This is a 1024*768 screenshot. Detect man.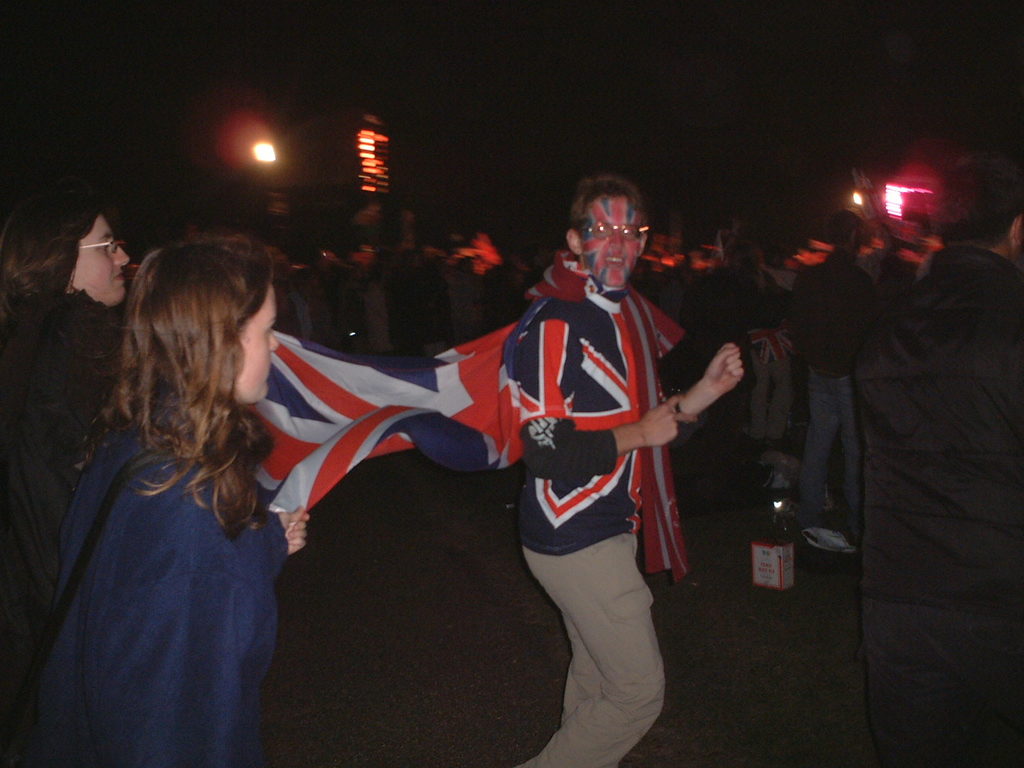
bbox(695, 186, 837, 562).
